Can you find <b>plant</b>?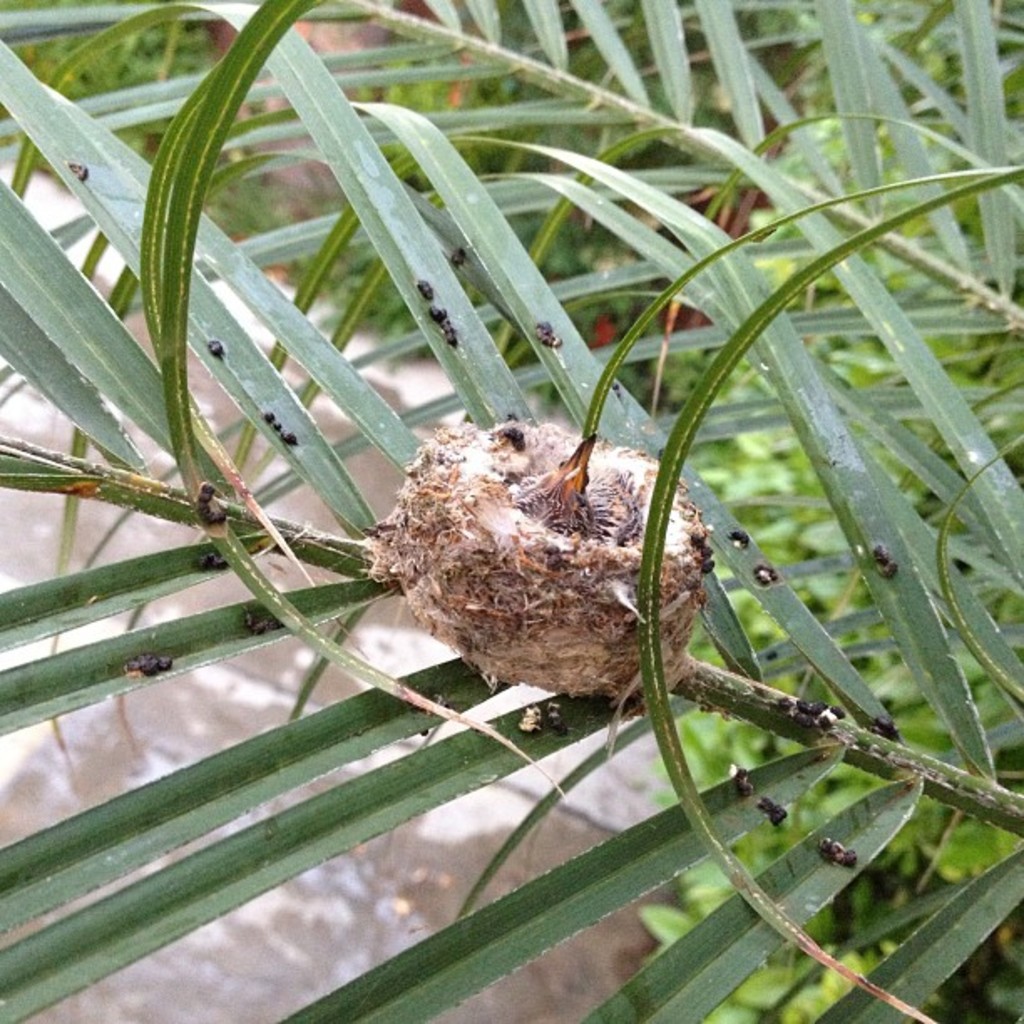
Yes, bounding box: locate(661, 74, 1022, 1022).
